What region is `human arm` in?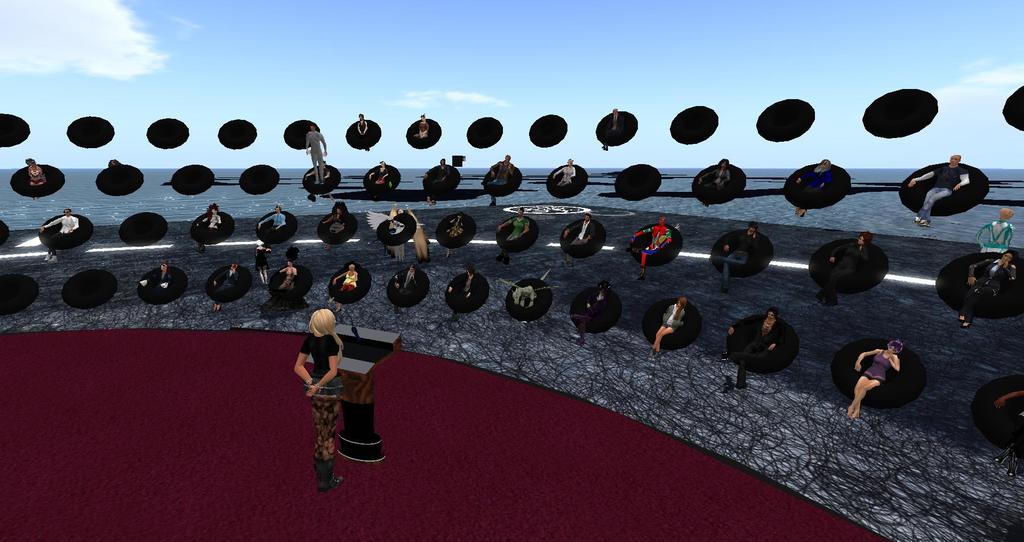
{"x1": 42, "y1": 214, "x2": 61, "y2": 232}.
